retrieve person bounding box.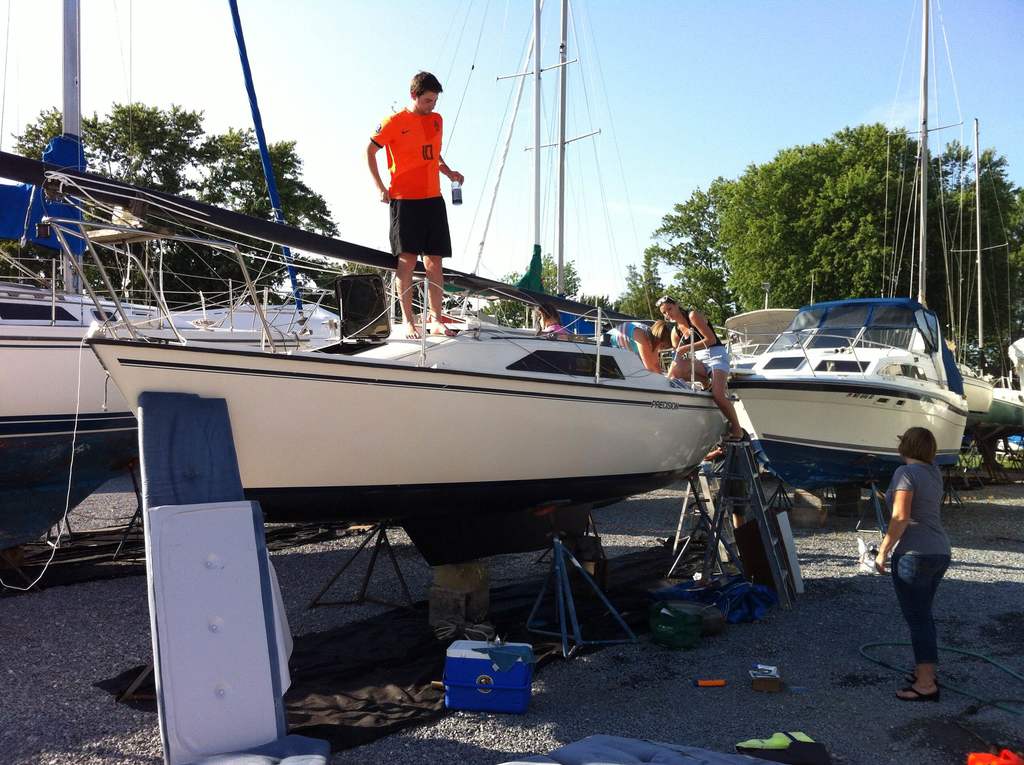
Bounding box: {"left": 653, "top": 287, "right": 746, "bottom": 442}.
